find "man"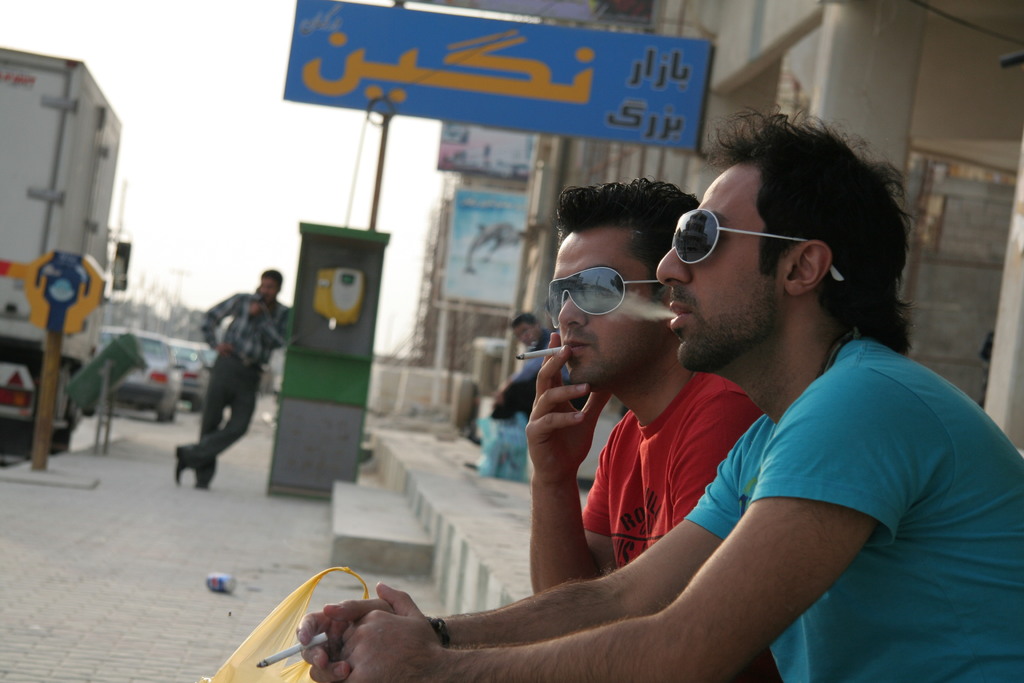
bbox(527, 175, 764, 594)
